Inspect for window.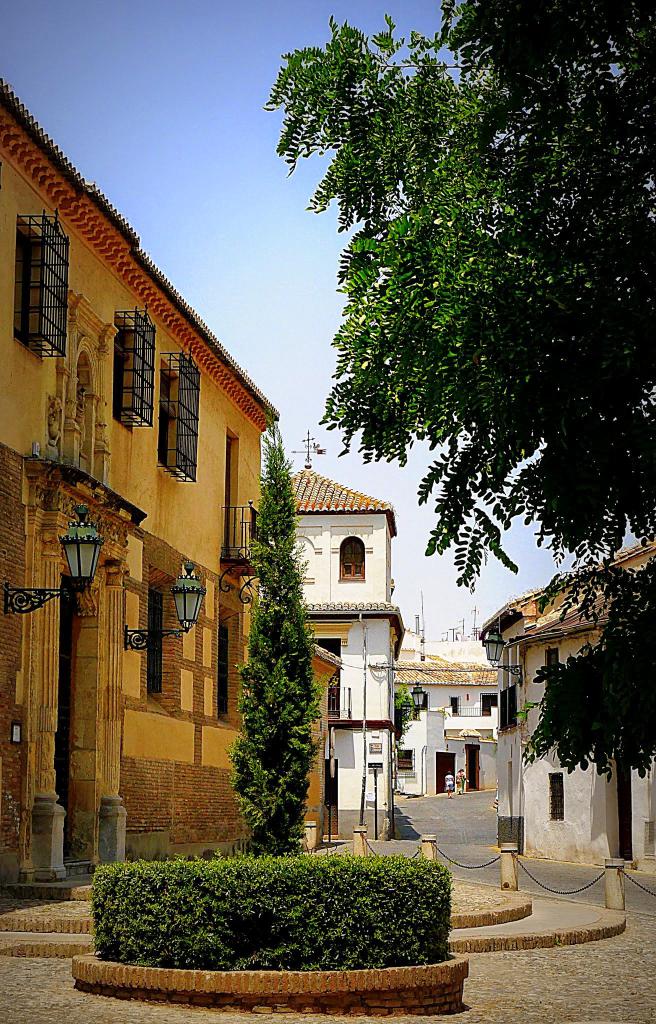
Inspection: <box>337,535,365,584</box>.
